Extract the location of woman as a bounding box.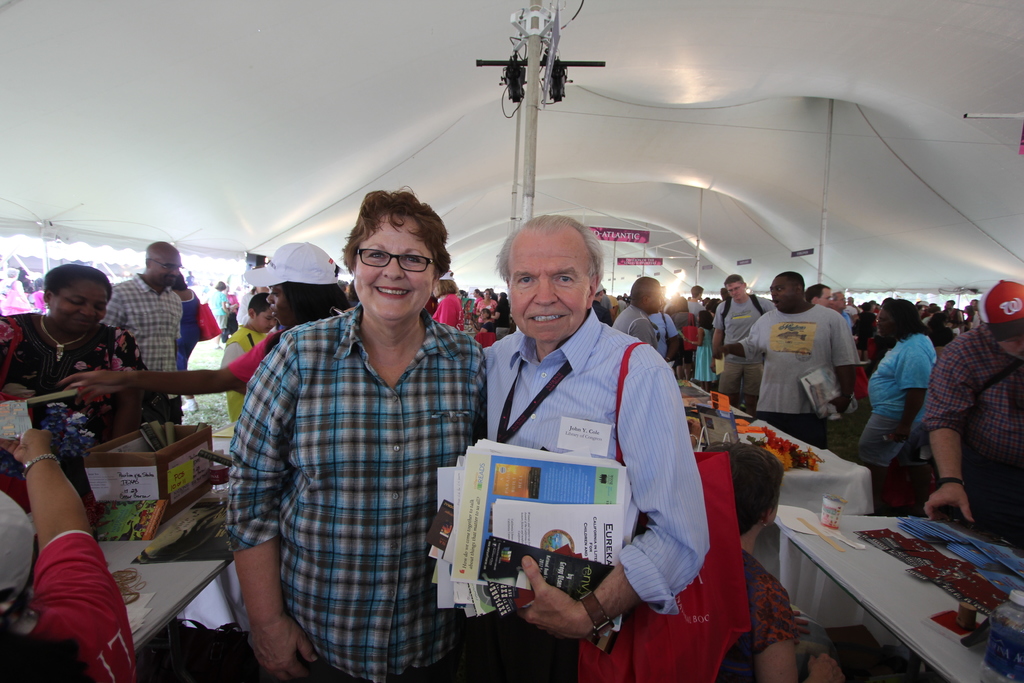
{"x1": 36, "y1": 275, "x2": 48, "y2": 318}.
